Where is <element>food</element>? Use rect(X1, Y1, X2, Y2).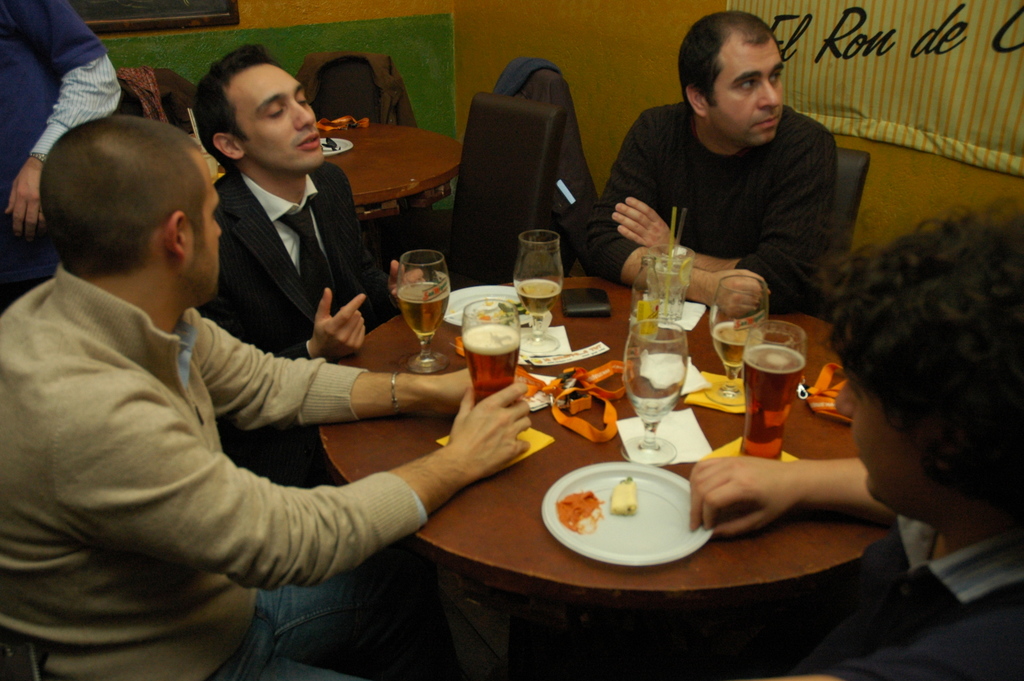
rect(556, 485, 600, 539).
